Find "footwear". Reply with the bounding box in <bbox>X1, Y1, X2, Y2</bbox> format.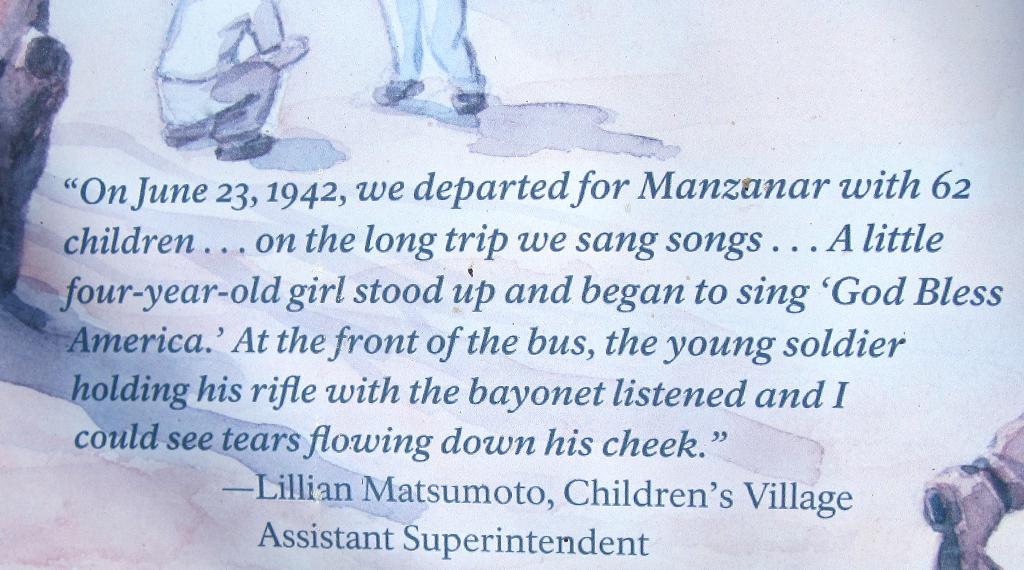
<bbox>450, 88, 485, 114</bbox>.
